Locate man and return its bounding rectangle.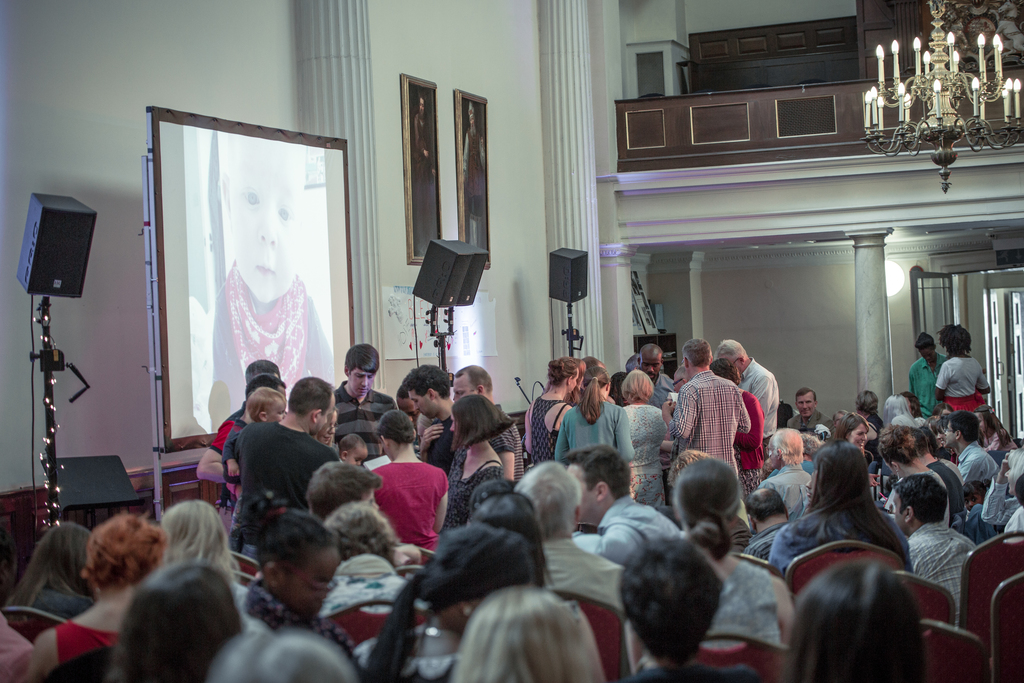
region(892, 472, 968, 605).
